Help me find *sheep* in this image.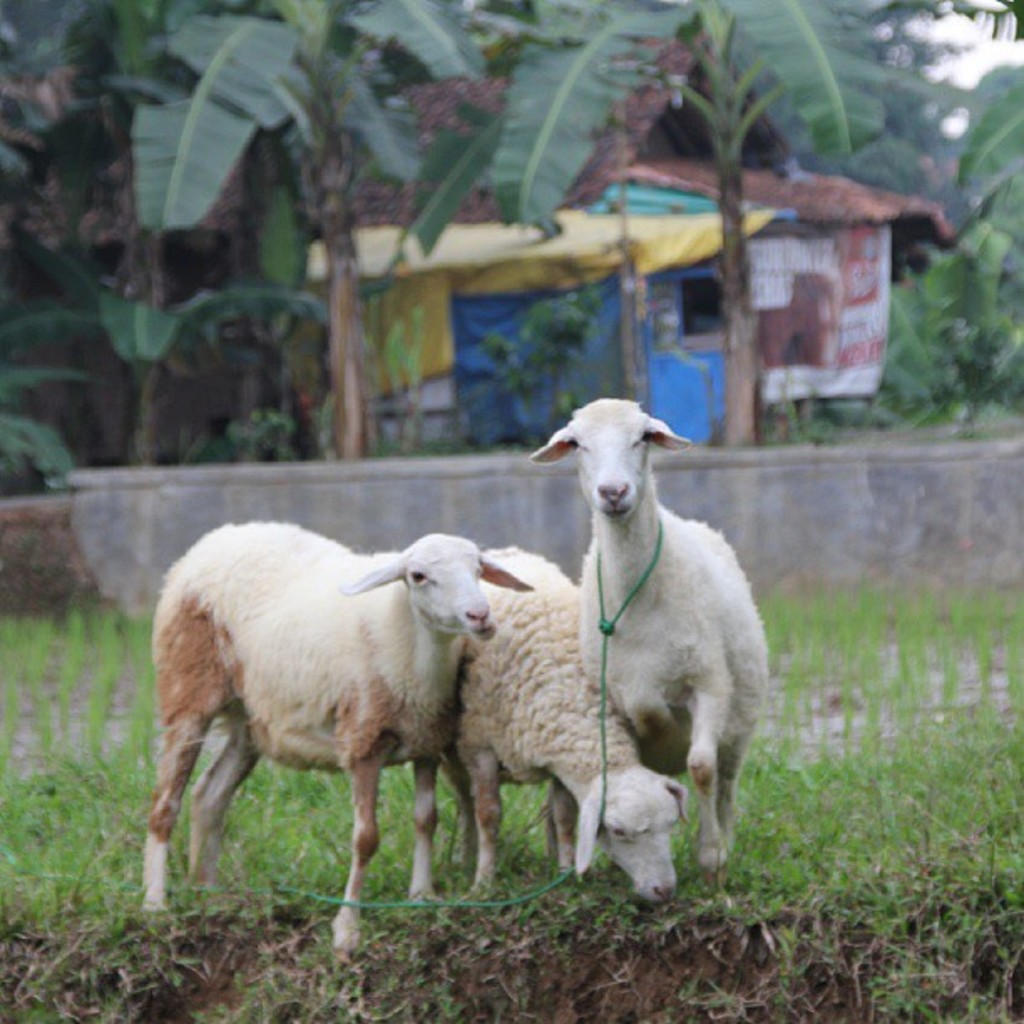
Found it: detection(438, 547, 694, 902).
